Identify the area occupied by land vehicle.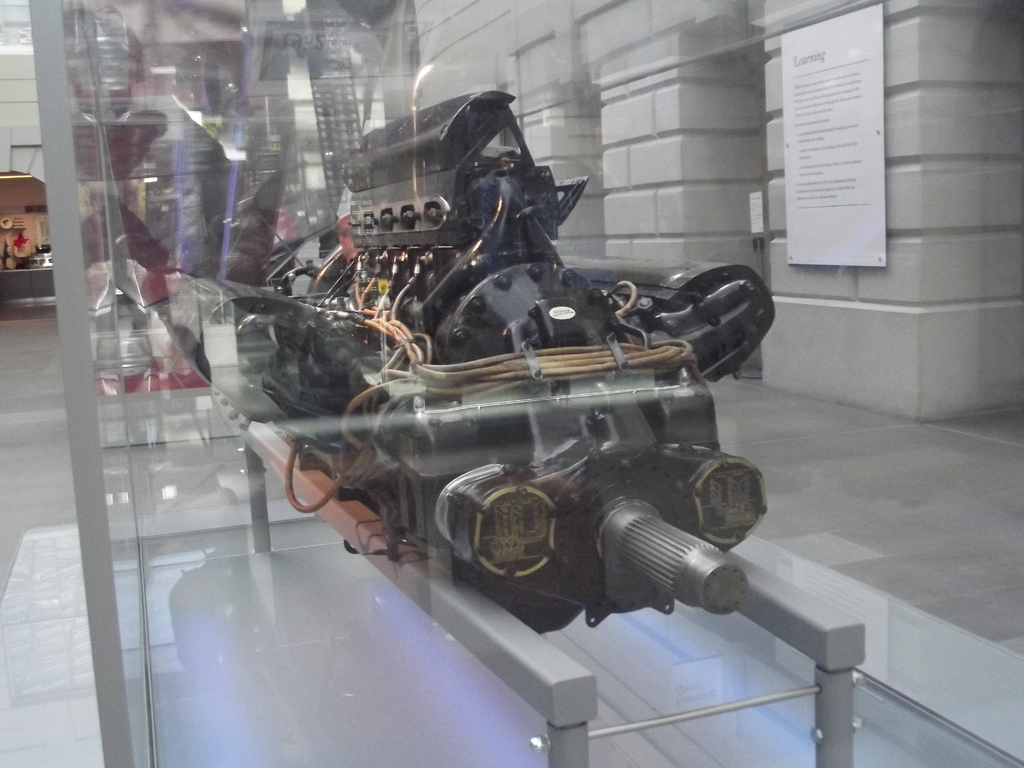
Area: (left=159, top=88, right=775, bottom=613).
